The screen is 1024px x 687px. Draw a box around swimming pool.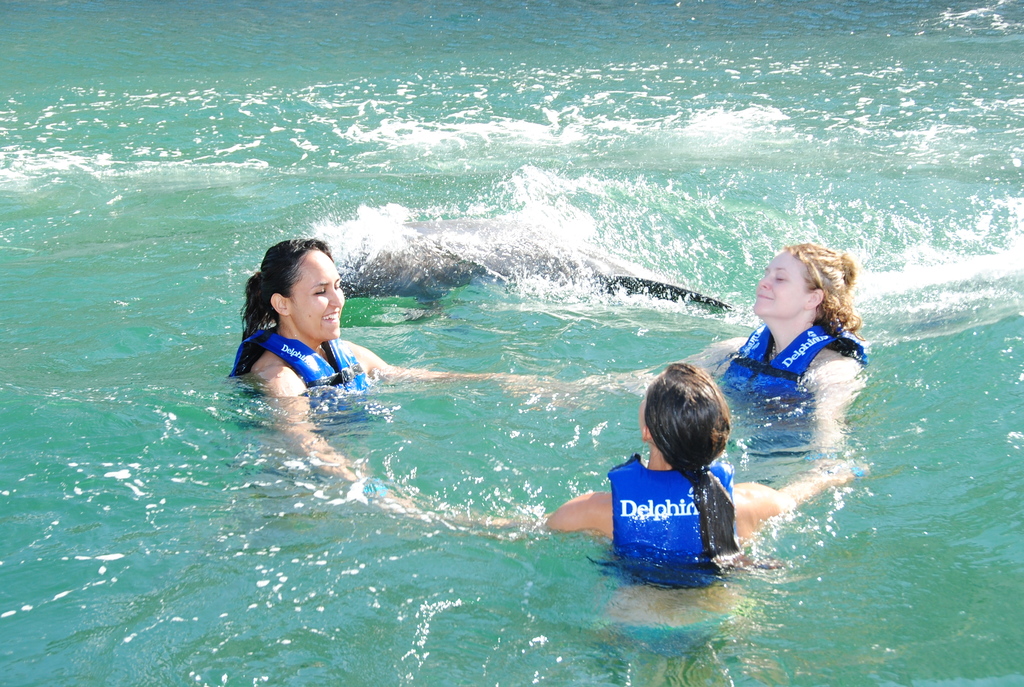
1,0,1023,686.
